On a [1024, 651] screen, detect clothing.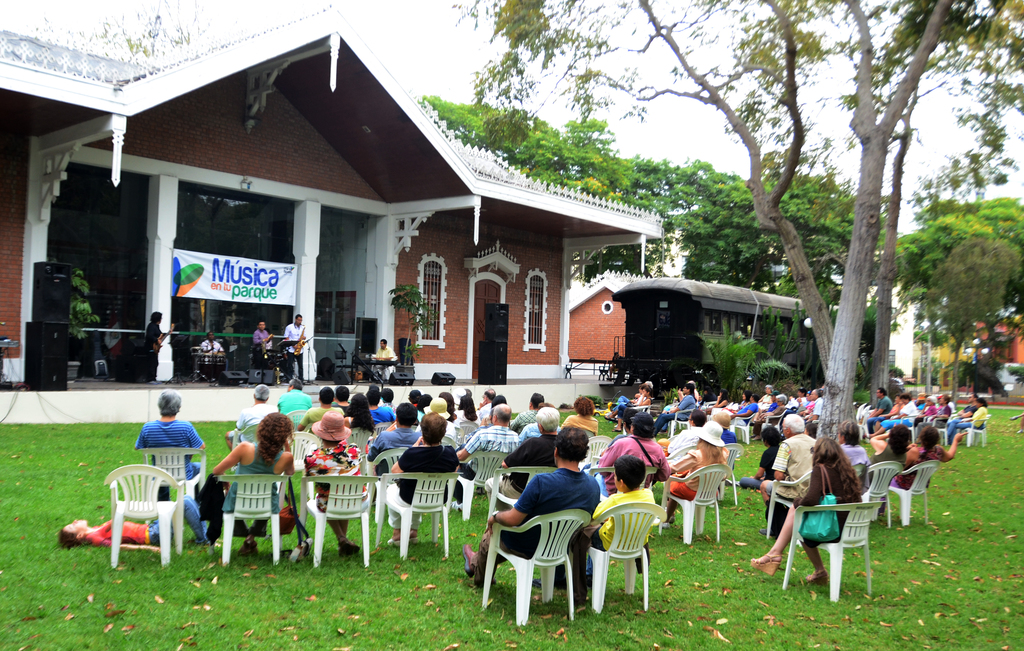
select_region(468, 463, 602, 586).
